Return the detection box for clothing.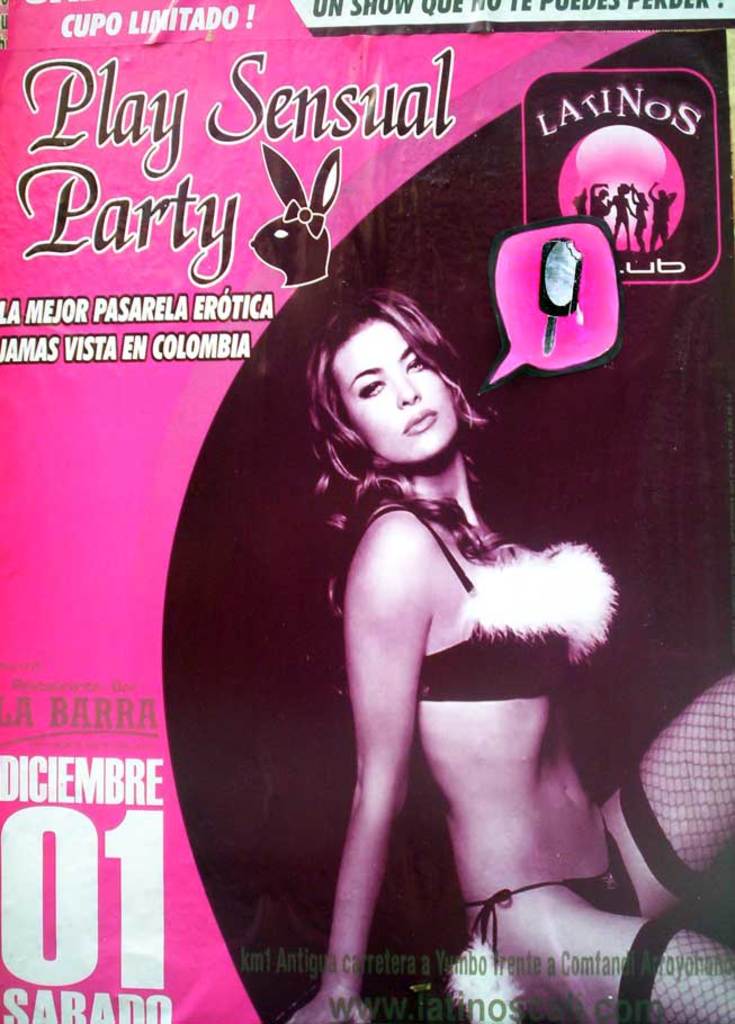
l=342, t=502, r=734, b=1023.
